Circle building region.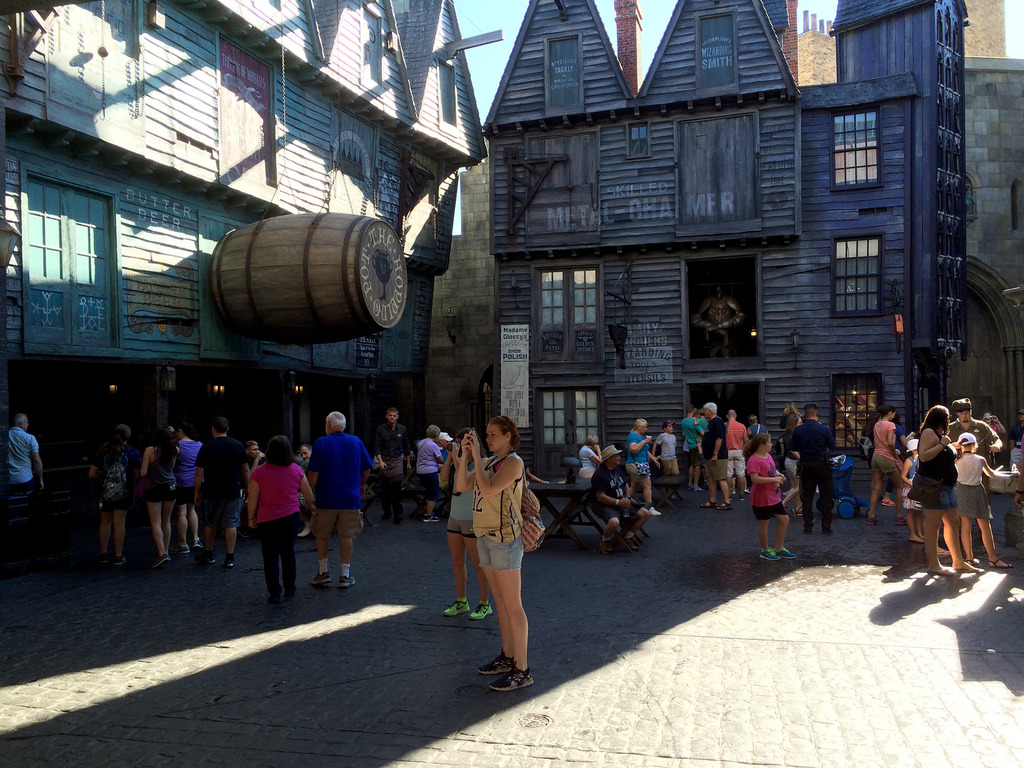
Region: 794/0/1005/89.
